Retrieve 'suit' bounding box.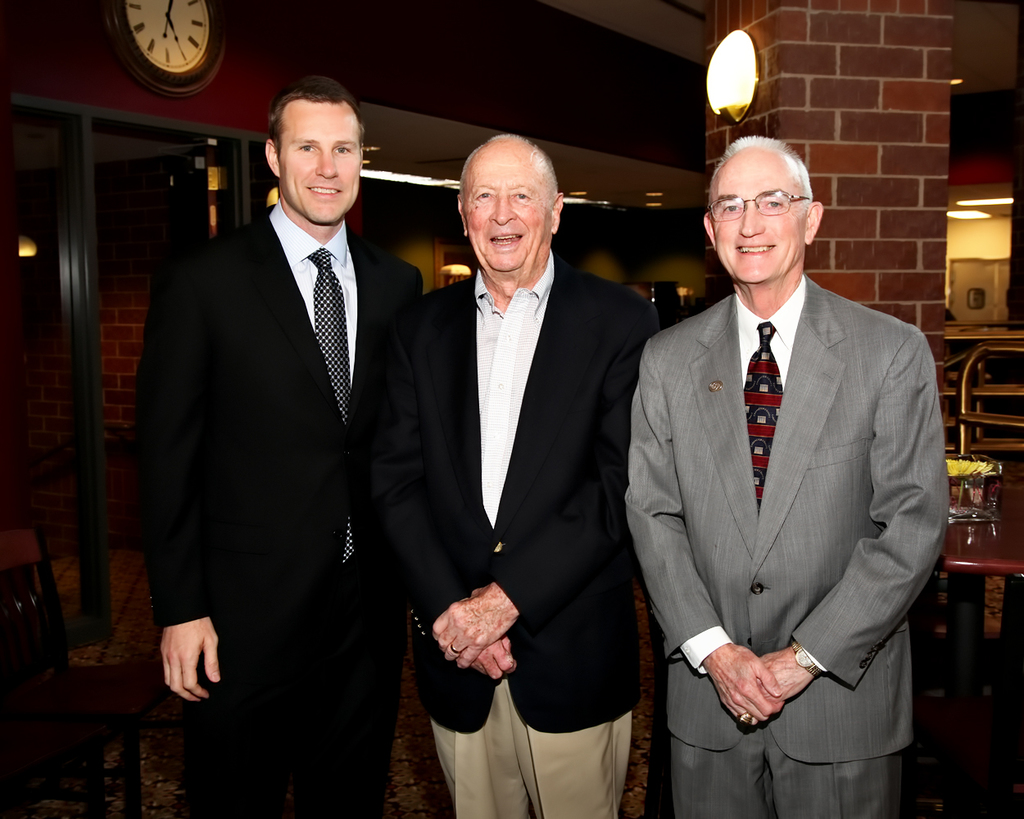
Bounding box: 620/270/948/818.
